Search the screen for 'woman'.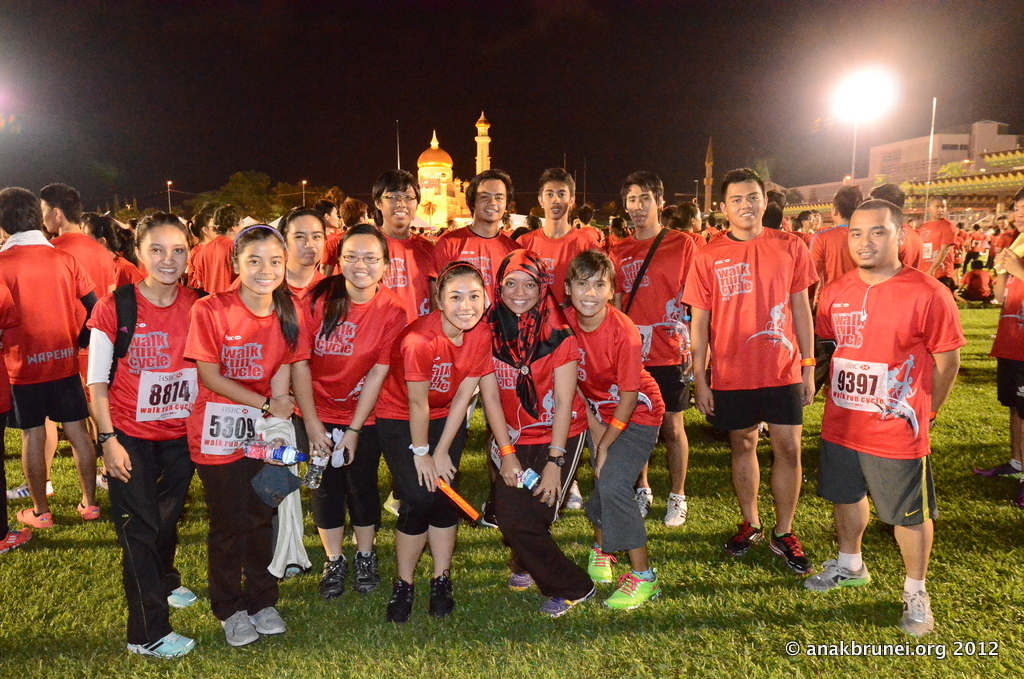
Found at 561:248:664:613.
